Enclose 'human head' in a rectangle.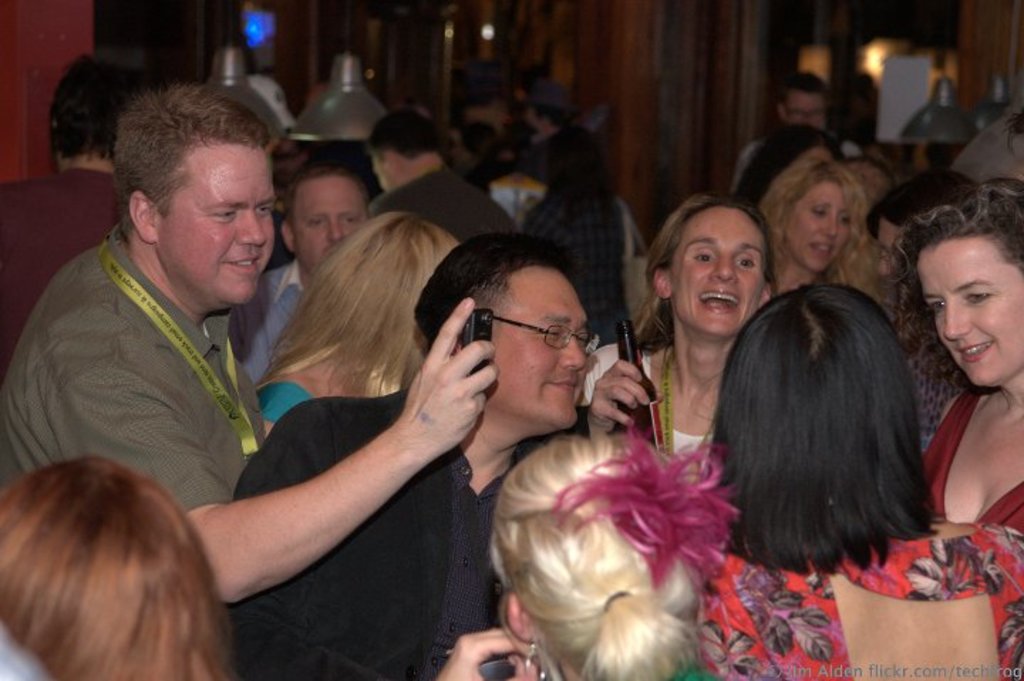
{"x1": 310, "y1": 210, "x2": 461, "y2": 384}.
